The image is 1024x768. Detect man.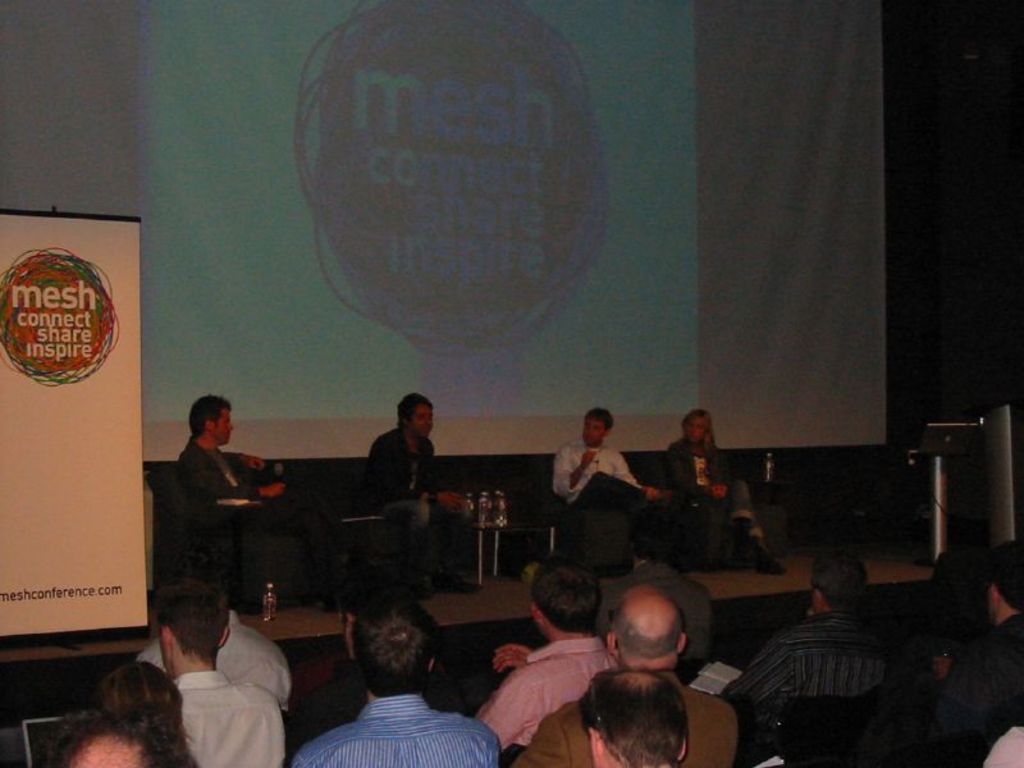
Detection: <box>718,552,904,699</box>.
